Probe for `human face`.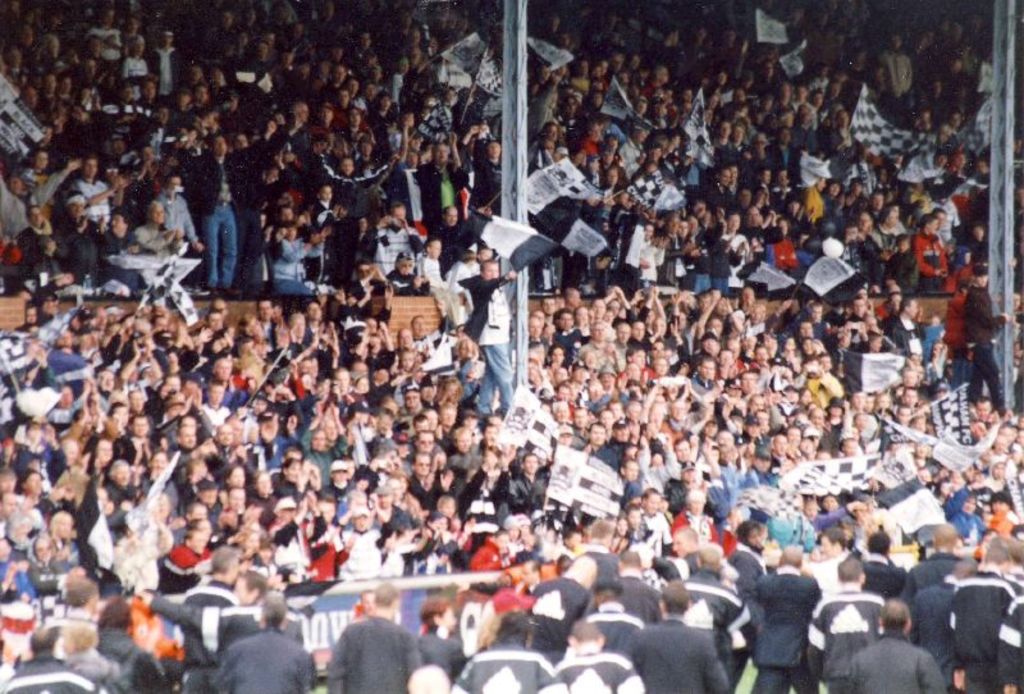
Probe result: region(812, 174, 824, 195).
